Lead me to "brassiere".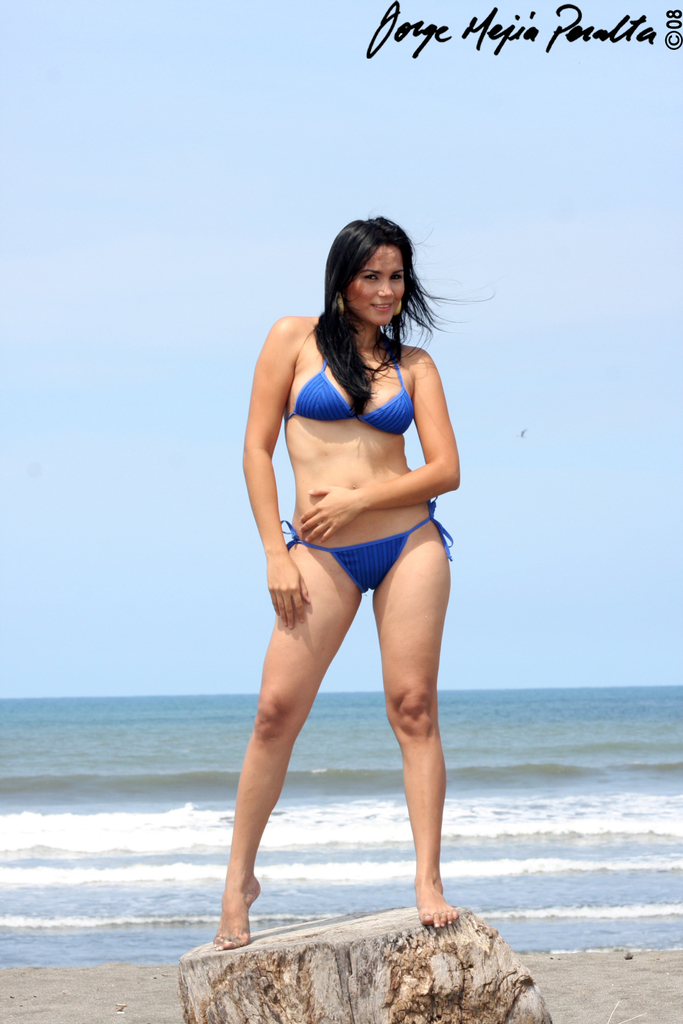
Lead to <box>283,332,414,433</box>.
